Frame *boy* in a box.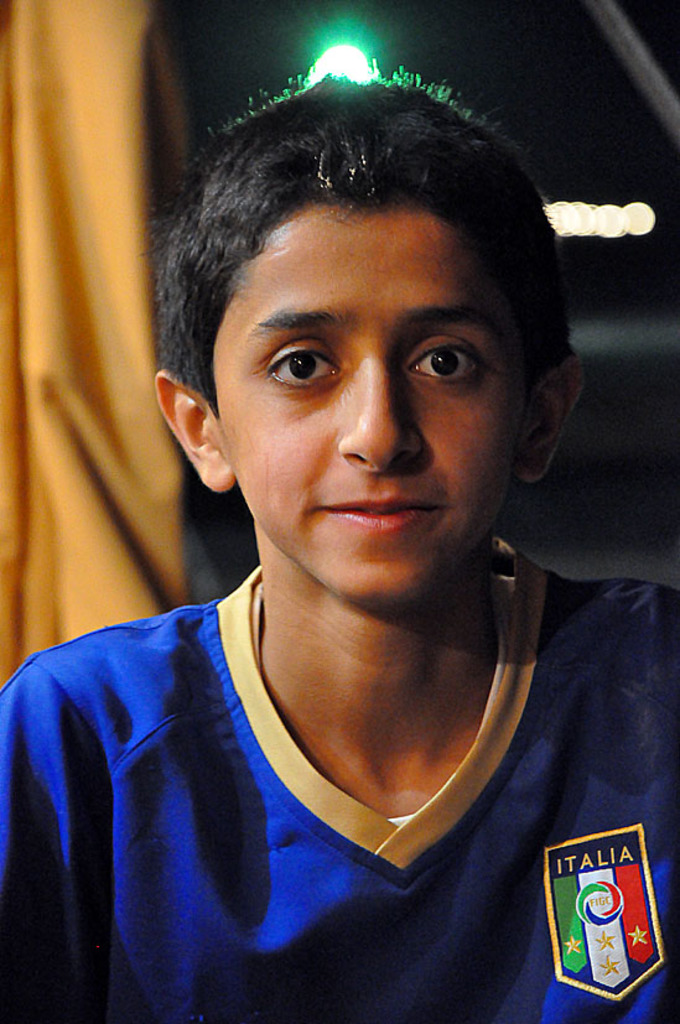
(1, 67, 679, 1023).
